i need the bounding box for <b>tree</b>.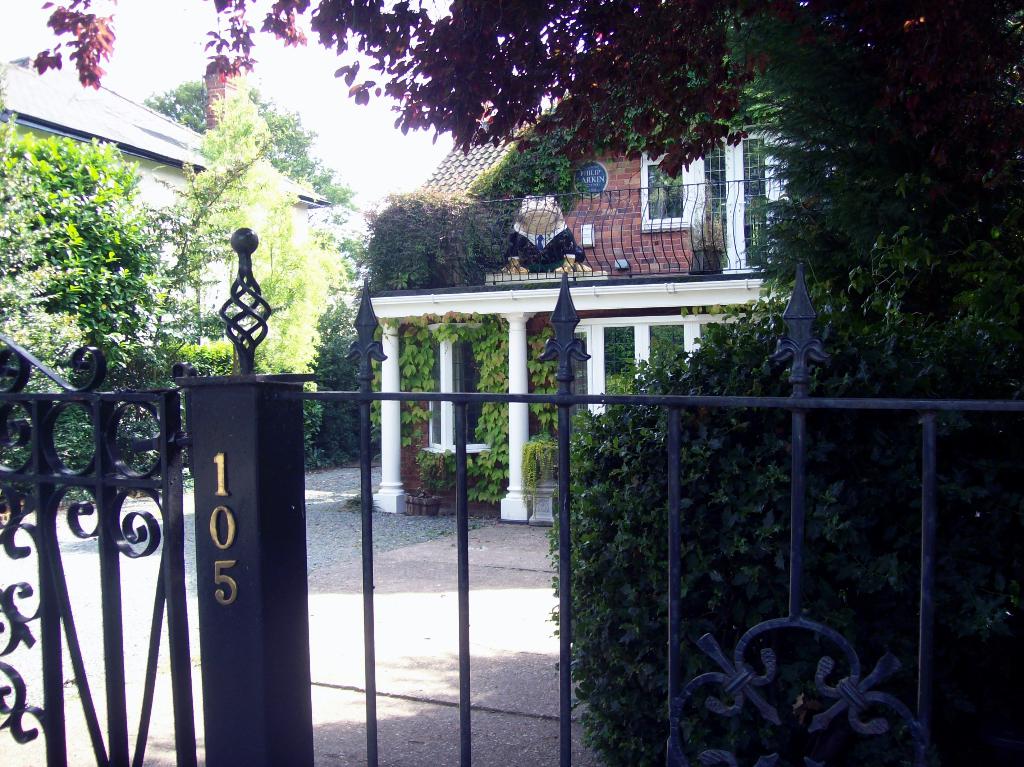
Here it is: Rect(140, 79, 360, 206).
